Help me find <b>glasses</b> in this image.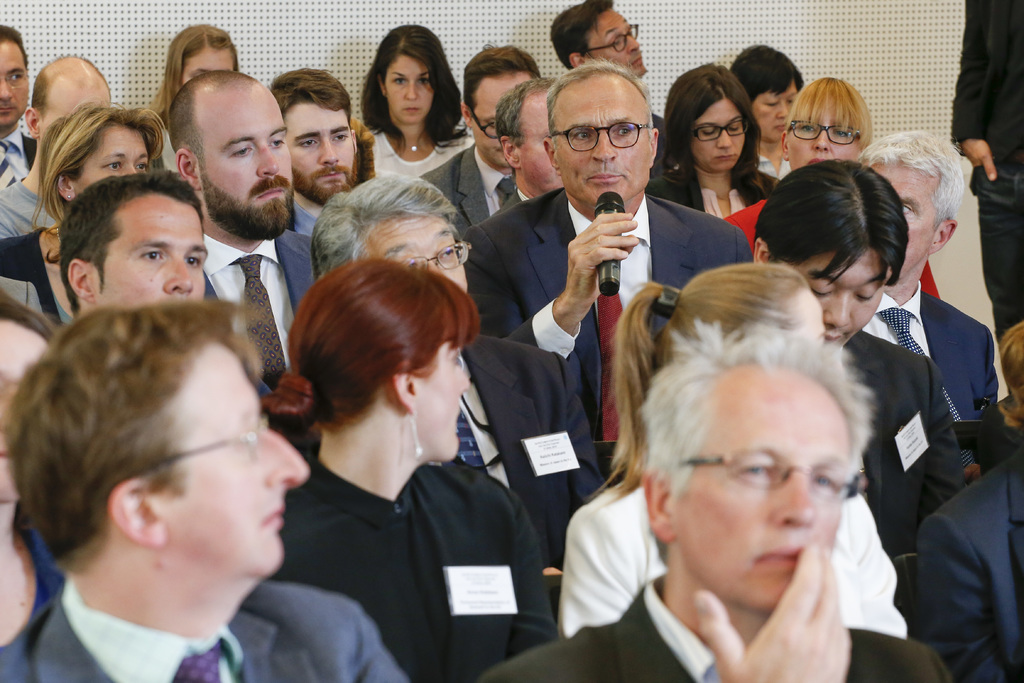
Found it: pyautogui.locateOnScreen(683, 450, 857, 504).
